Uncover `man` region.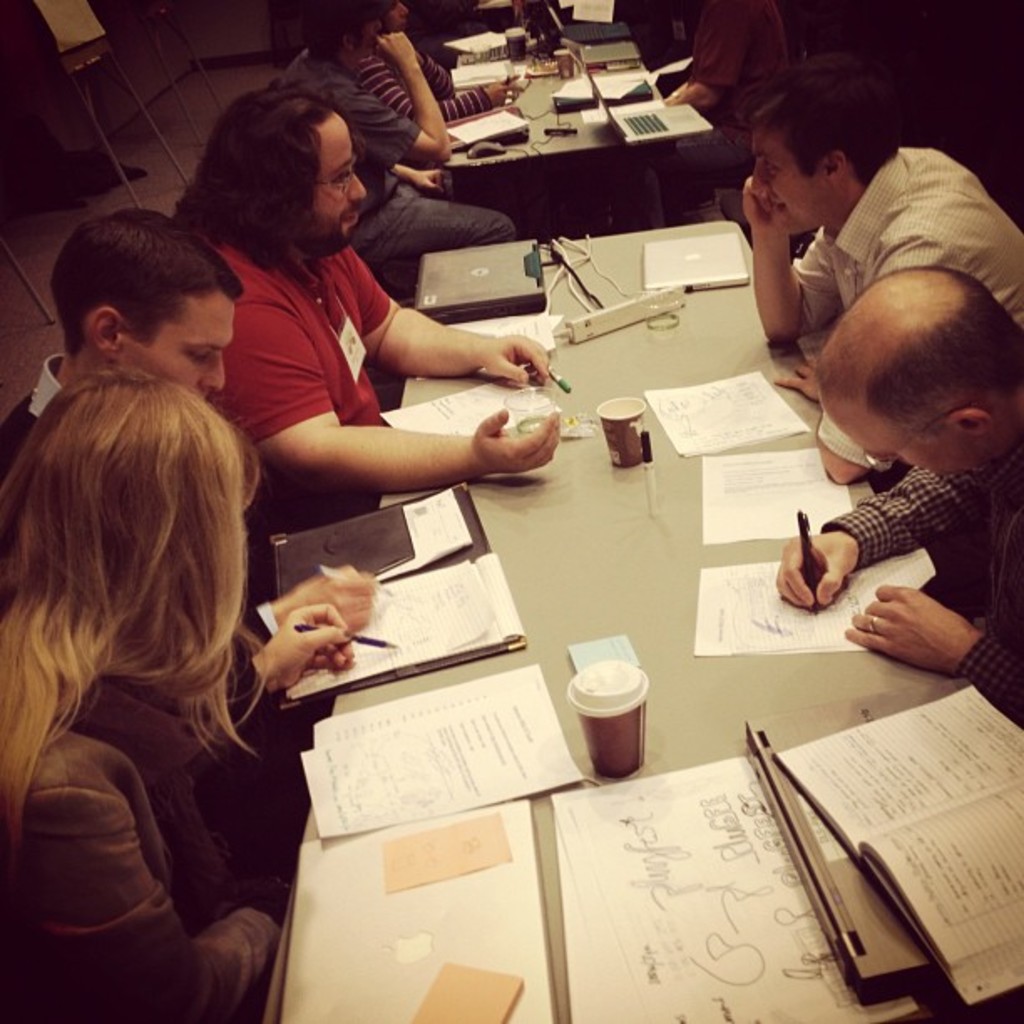
Uncovered: <box>156,84,574,510</box>.
